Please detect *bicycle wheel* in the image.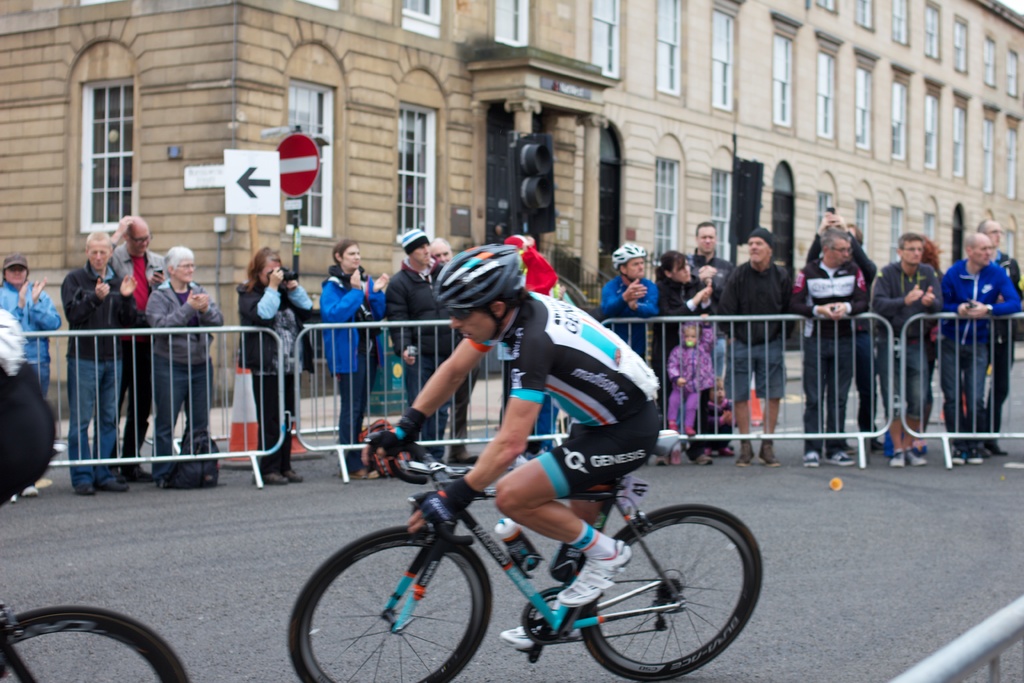
[x1=289, y1=520, x2=497, y2=682].
